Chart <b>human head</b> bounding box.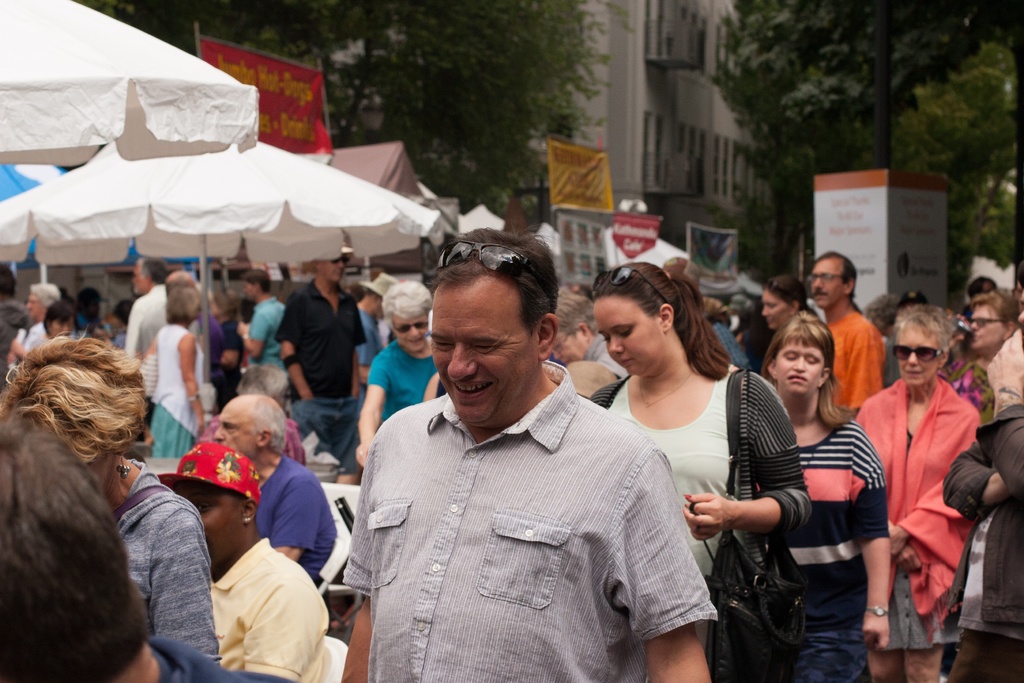
Charted: [x1=379, y1=282, x2=433, y2=357].
